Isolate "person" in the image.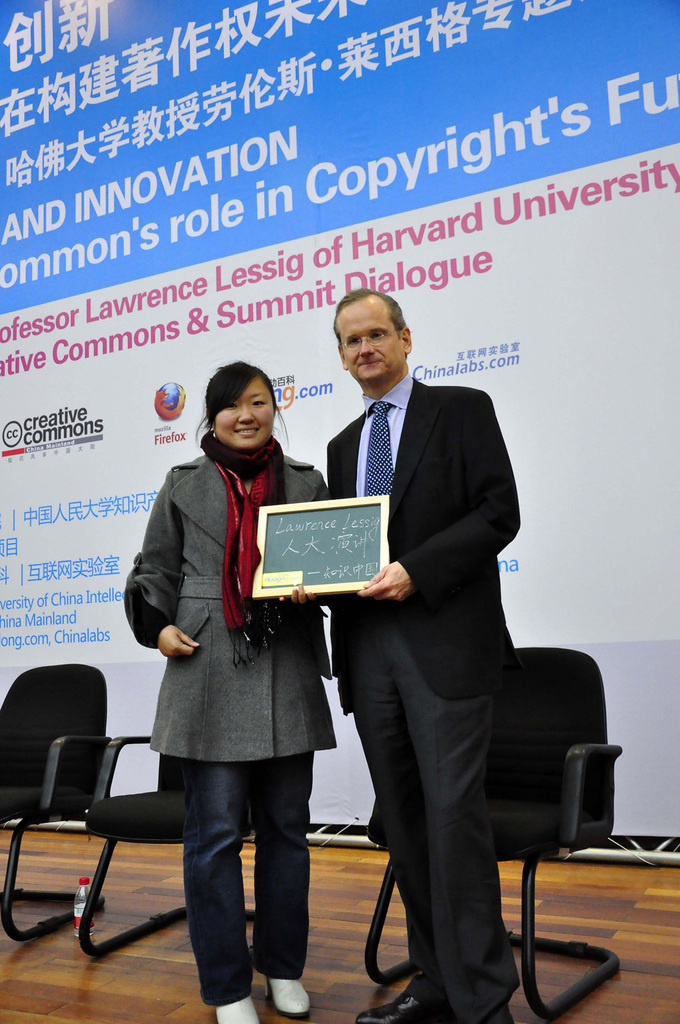
Isolated region: bbox=(329, 286, 524, 1023).
